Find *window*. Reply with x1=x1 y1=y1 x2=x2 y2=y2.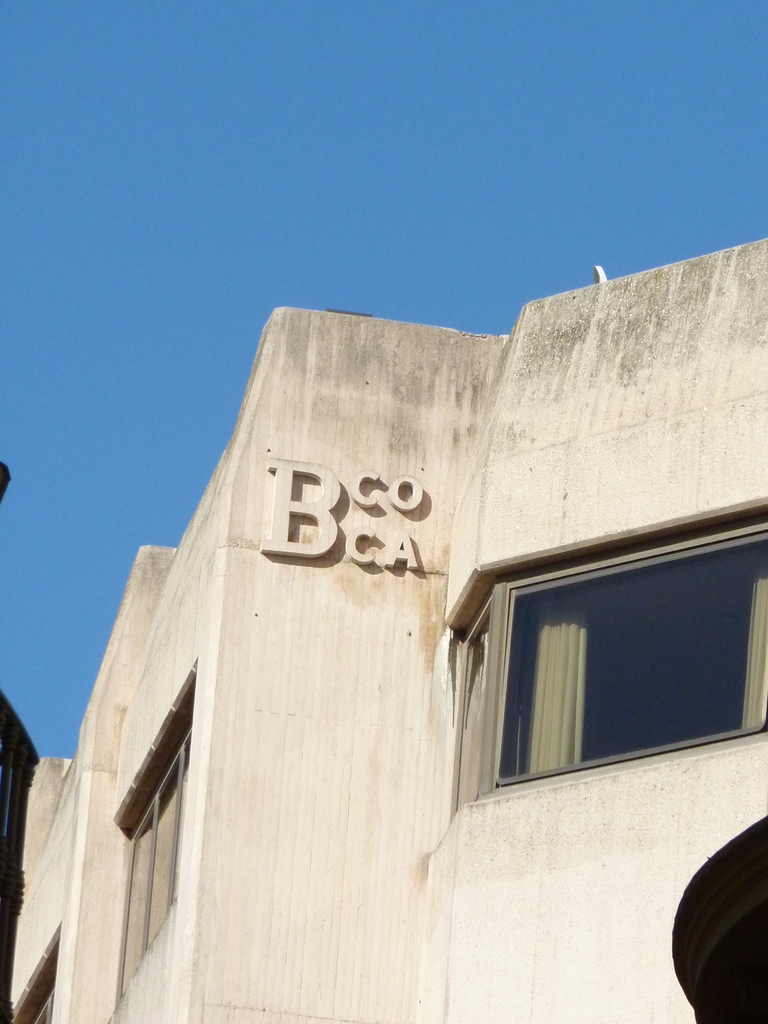
x1=13 y1=931 x2=59 y2=1023.
